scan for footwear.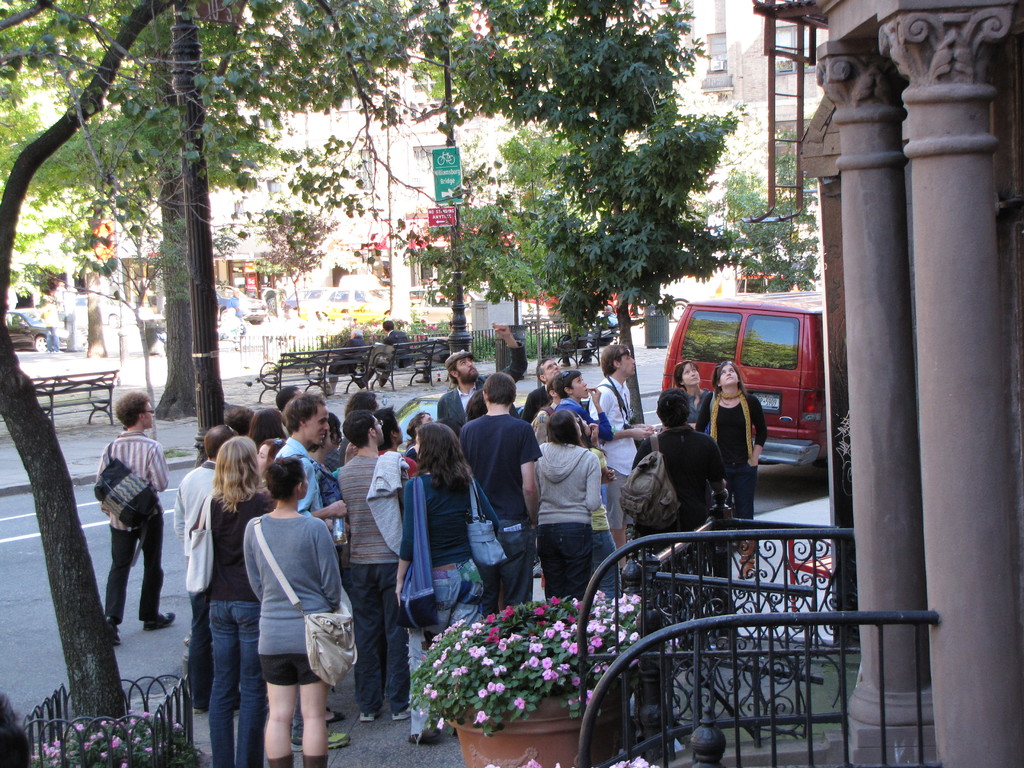
Scan result: x1=376 y1=372 x2=381 y2=385.
